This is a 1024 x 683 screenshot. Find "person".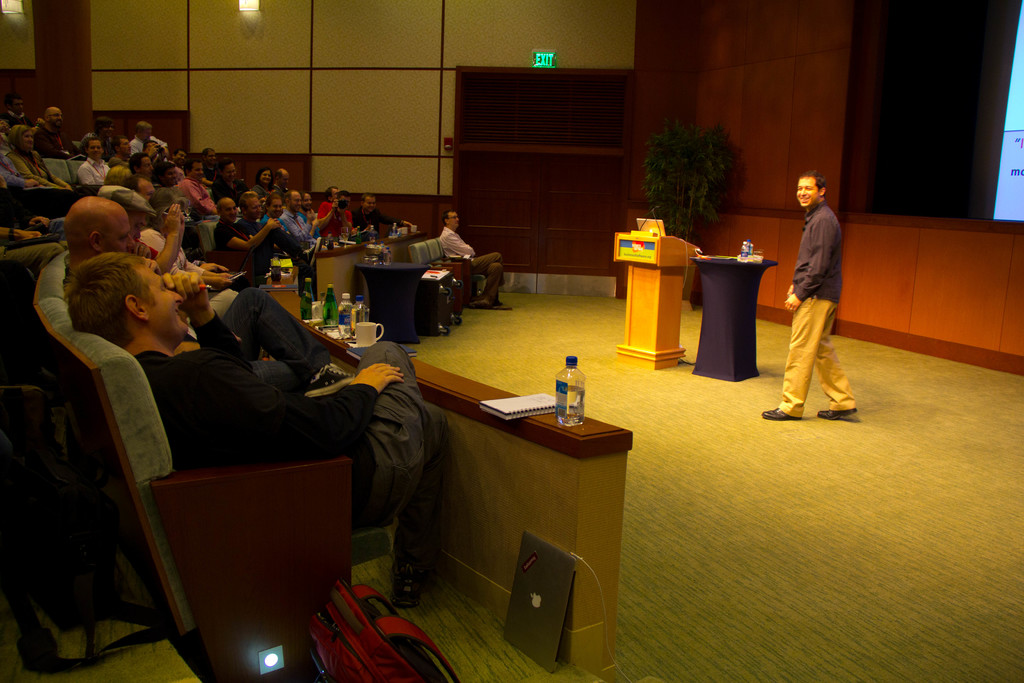
Bounding box: (227,161,253,207).
